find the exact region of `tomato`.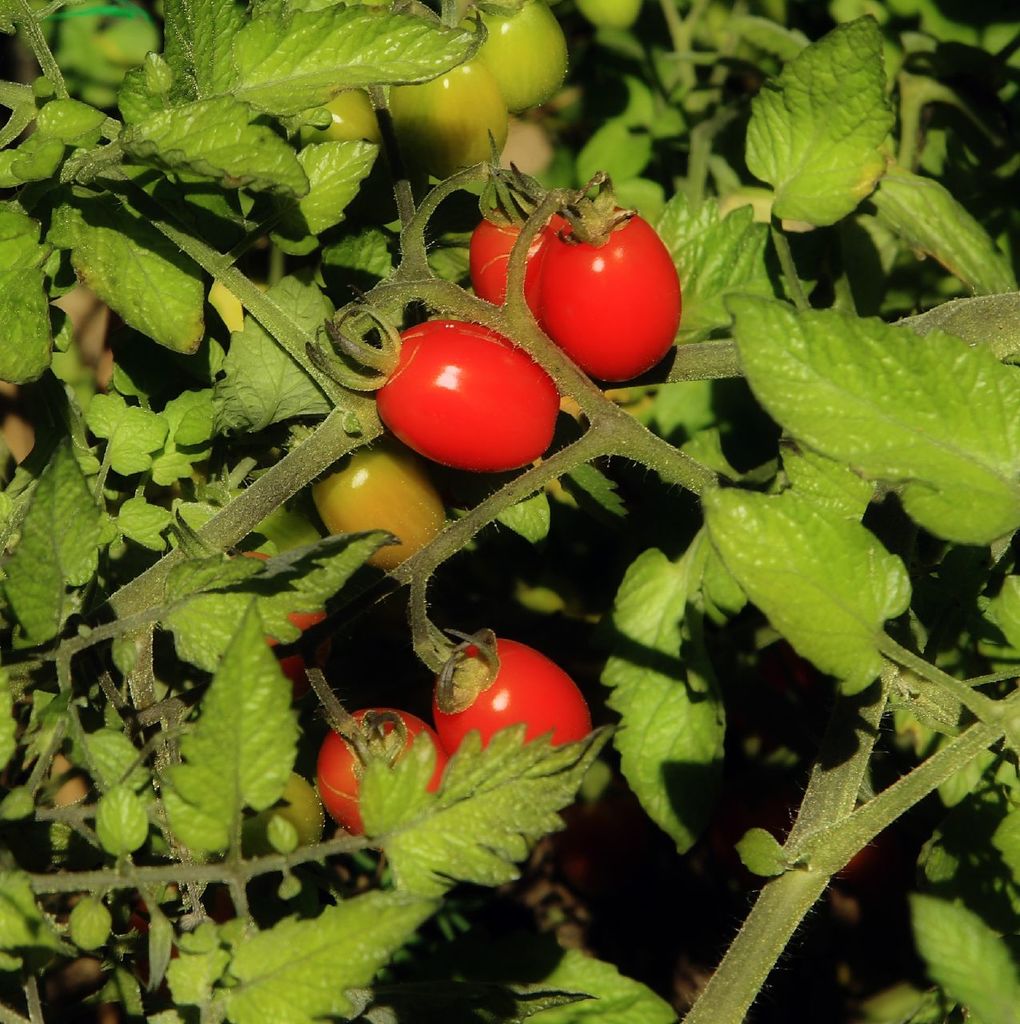
Exact region: pyautogui.locateOnScreen(321, 705, 451, 814).
